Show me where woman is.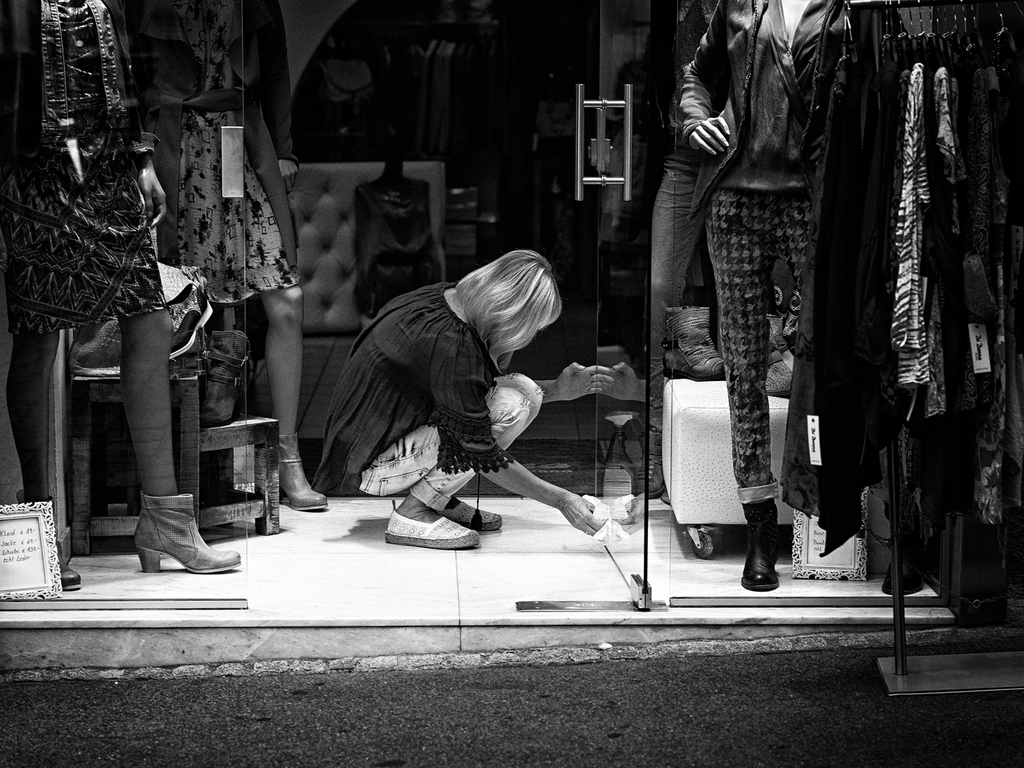
woman is at box(676, 0, 860, 588).
